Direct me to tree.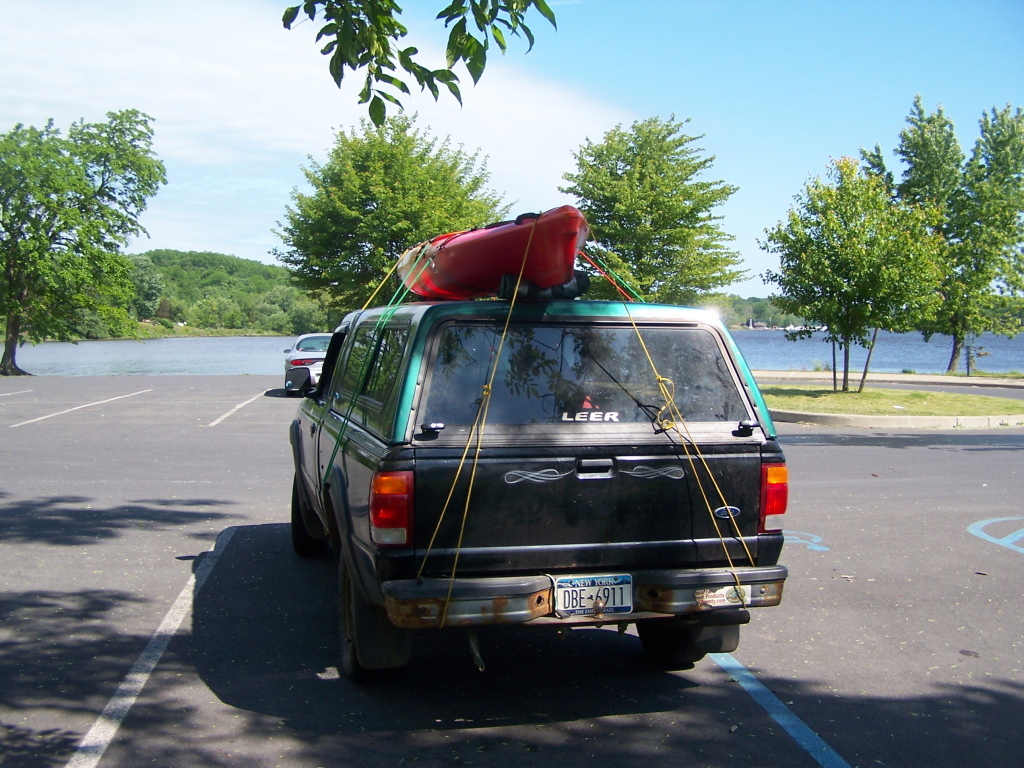
Direction: bbox=(560, 112, 758, 315).
